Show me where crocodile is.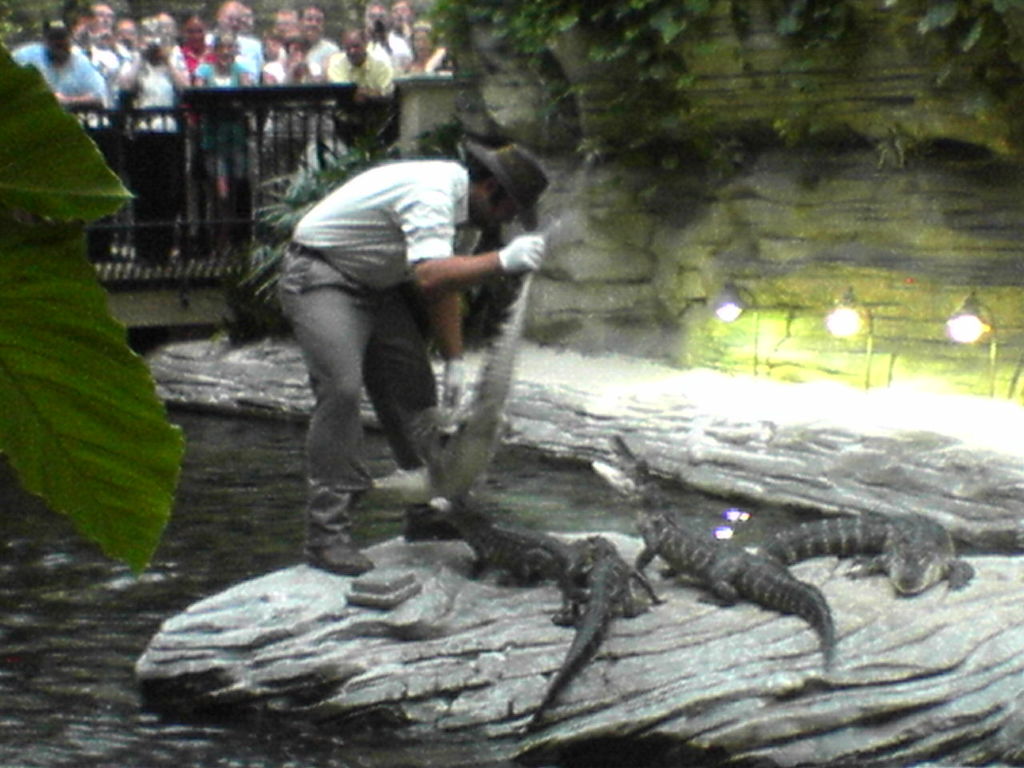
crocodile is at <region>757, 513, 974, 591</region>.
